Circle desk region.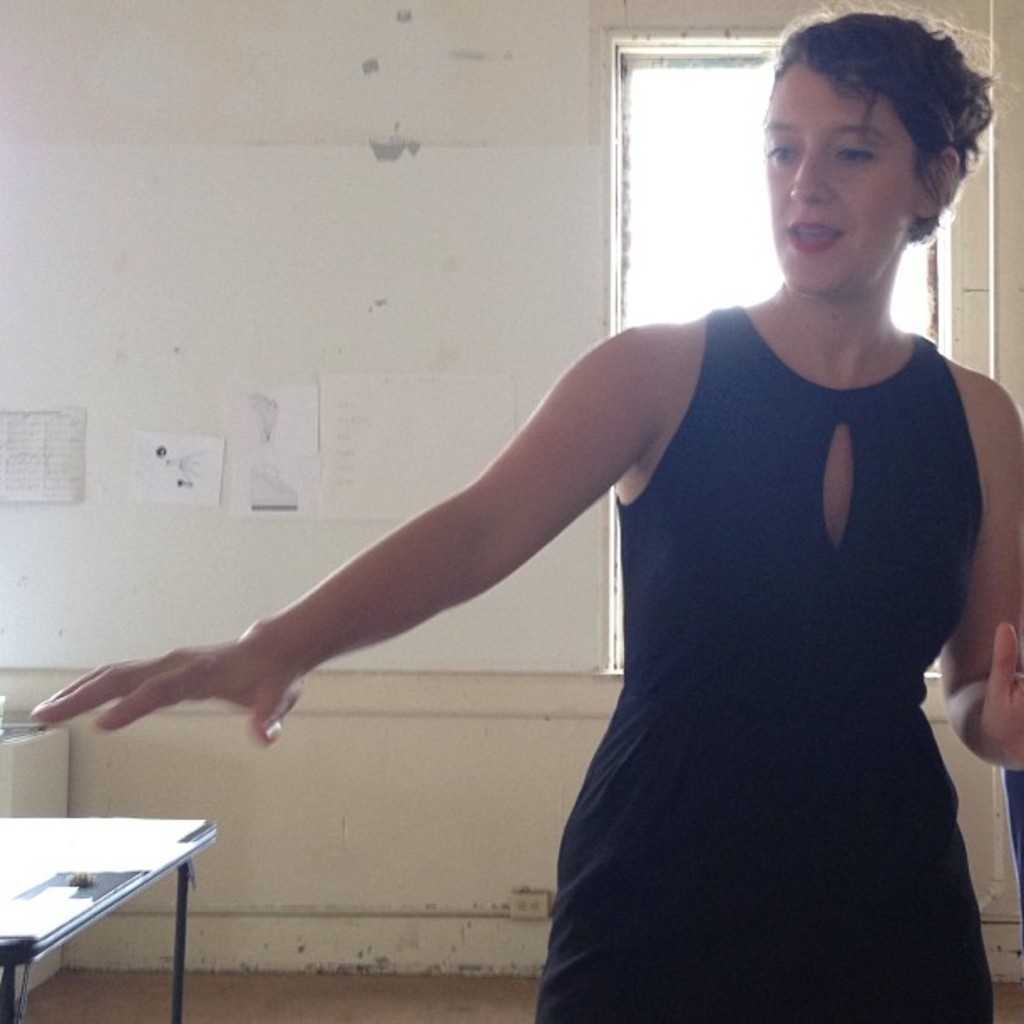
Region: [0,818,218,1022].
